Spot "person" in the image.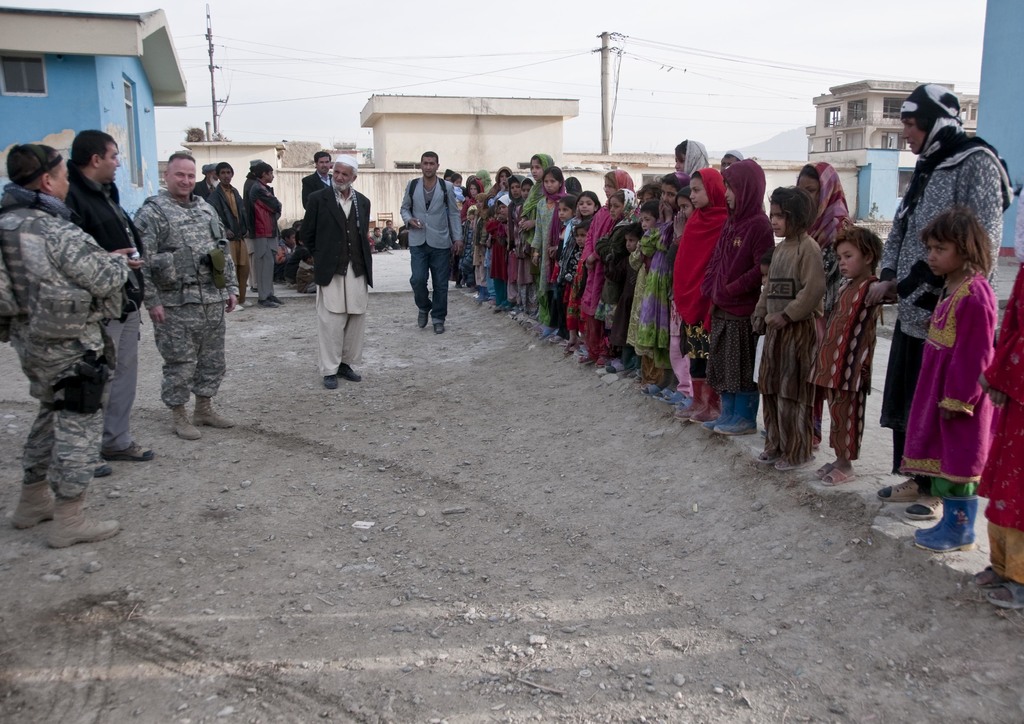
"person" found at <bbox>293, 246, 318, 296</bbox>.
